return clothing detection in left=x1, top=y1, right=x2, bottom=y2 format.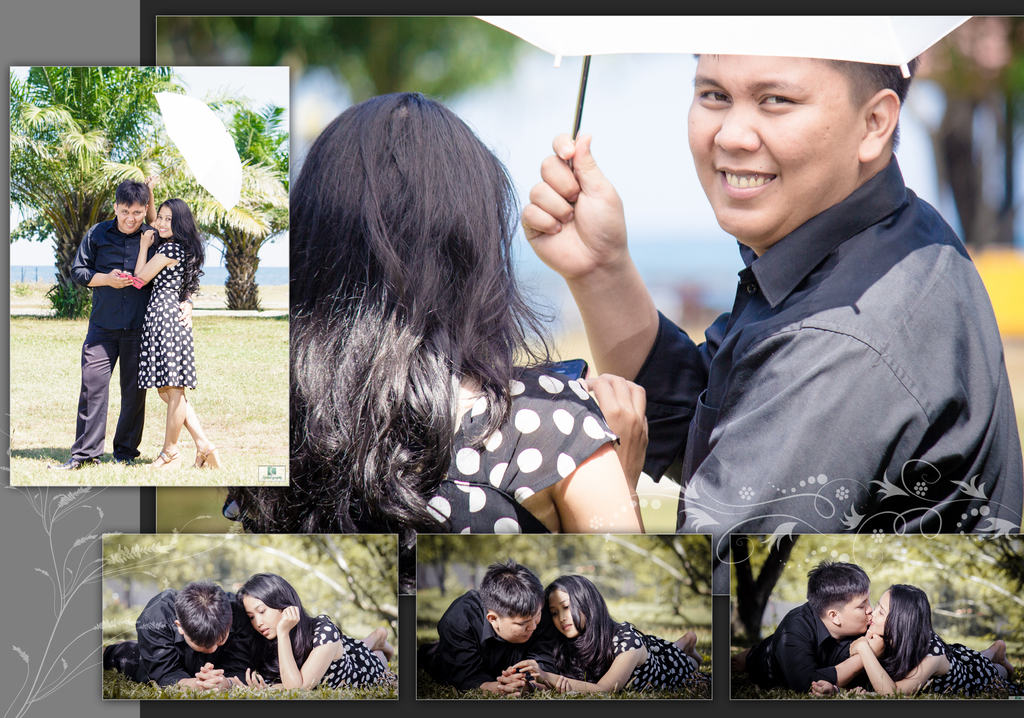
left=69, top=218, right=161, bottom=462.
